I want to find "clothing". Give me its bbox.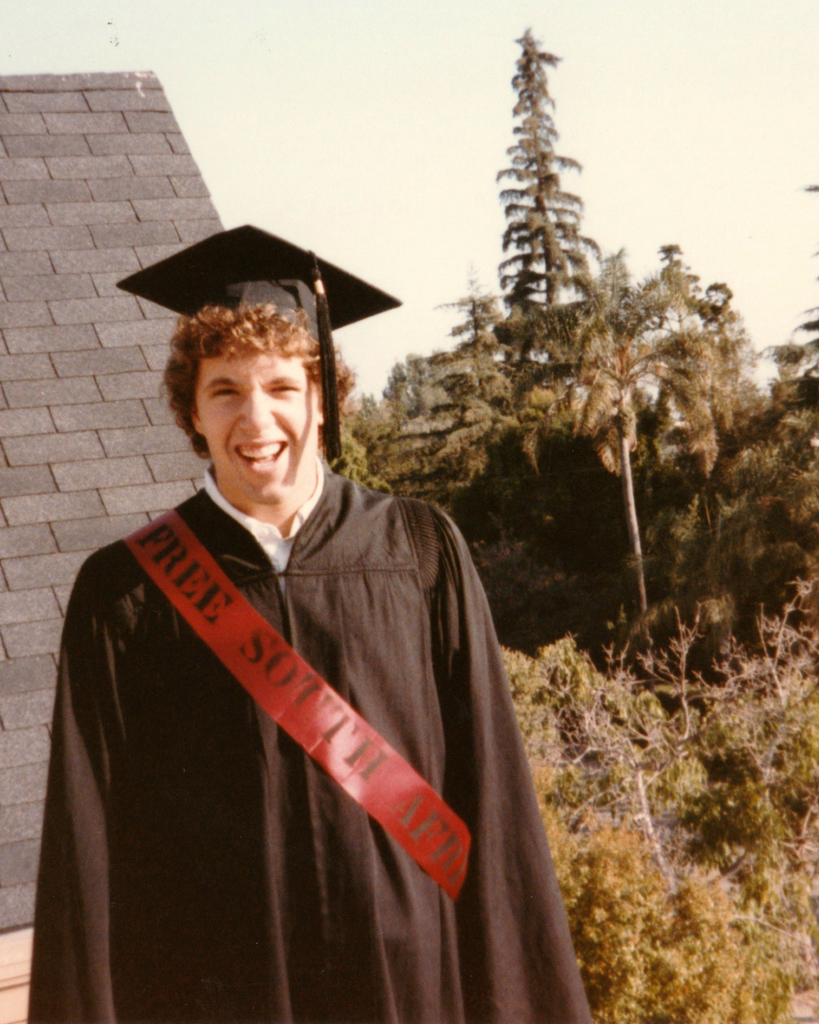
(x1=29, y1=439, x2=575, y2=984).
